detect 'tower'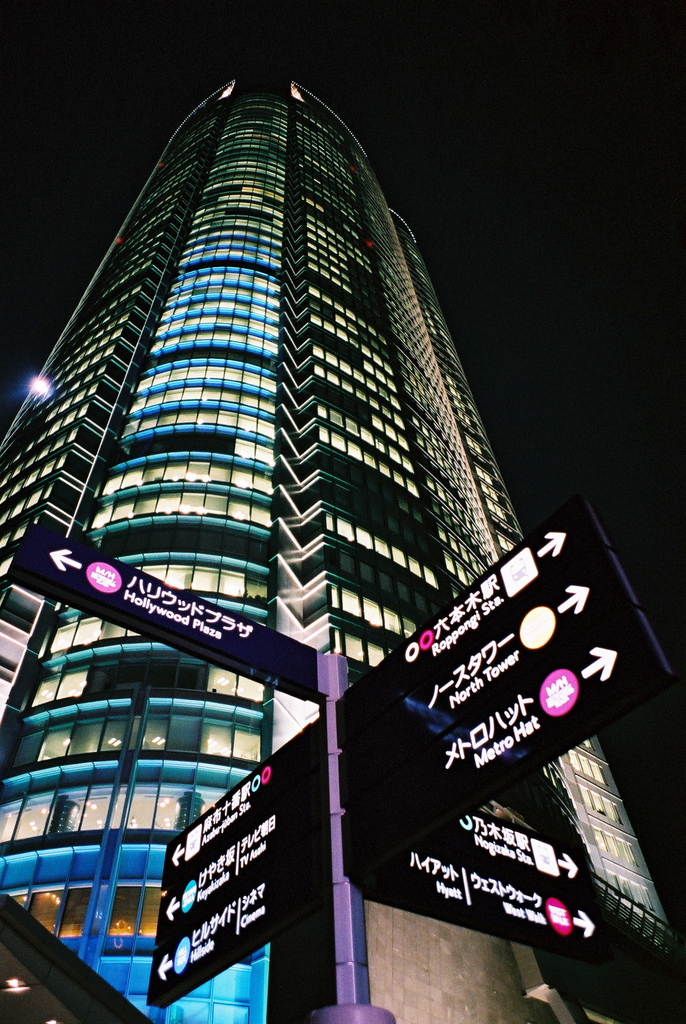
0/67/614/901
